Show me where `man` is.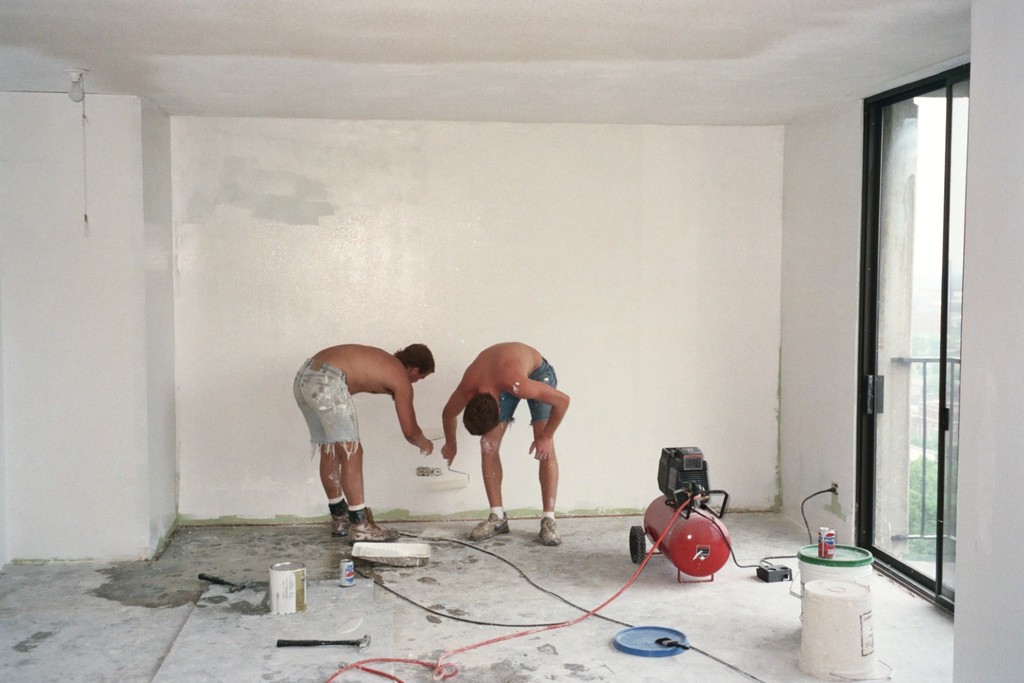
`man` is at [left=441, top=337, right=583, bottom=552].
